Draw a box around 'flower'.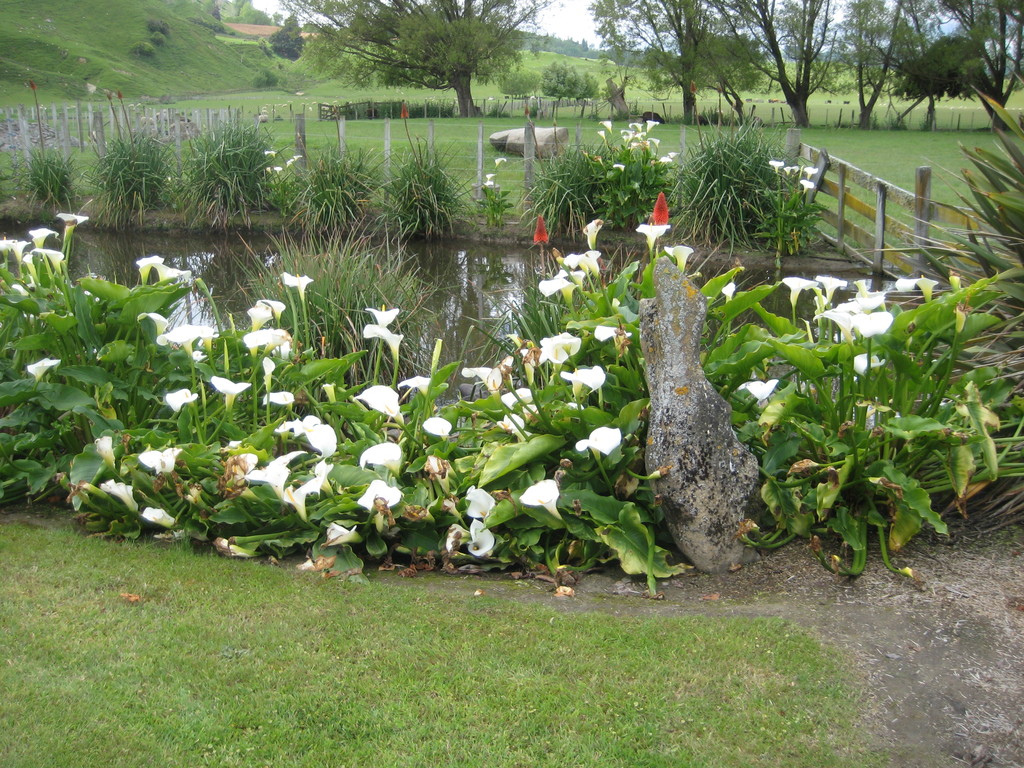
(651,192,668,224).
